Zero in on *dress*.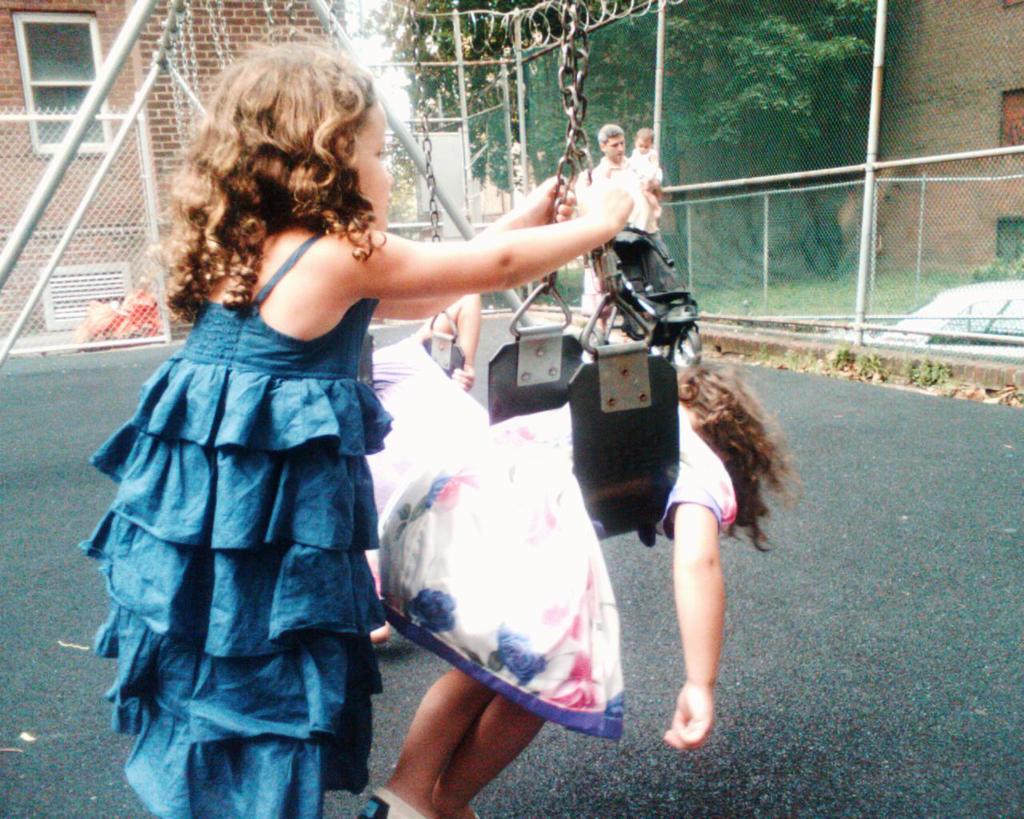
Zeroed in: (74,218,414,818).
